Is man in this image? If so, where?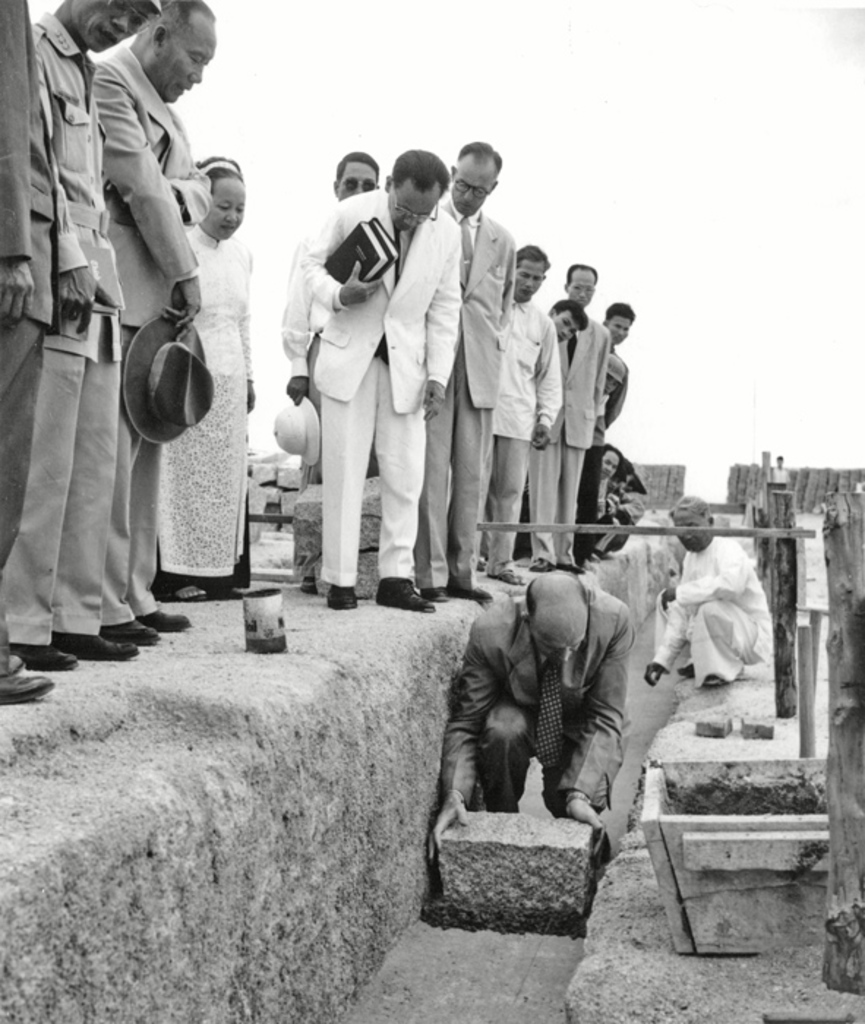
Yes, at bbox(426, 130, 514, 600).
